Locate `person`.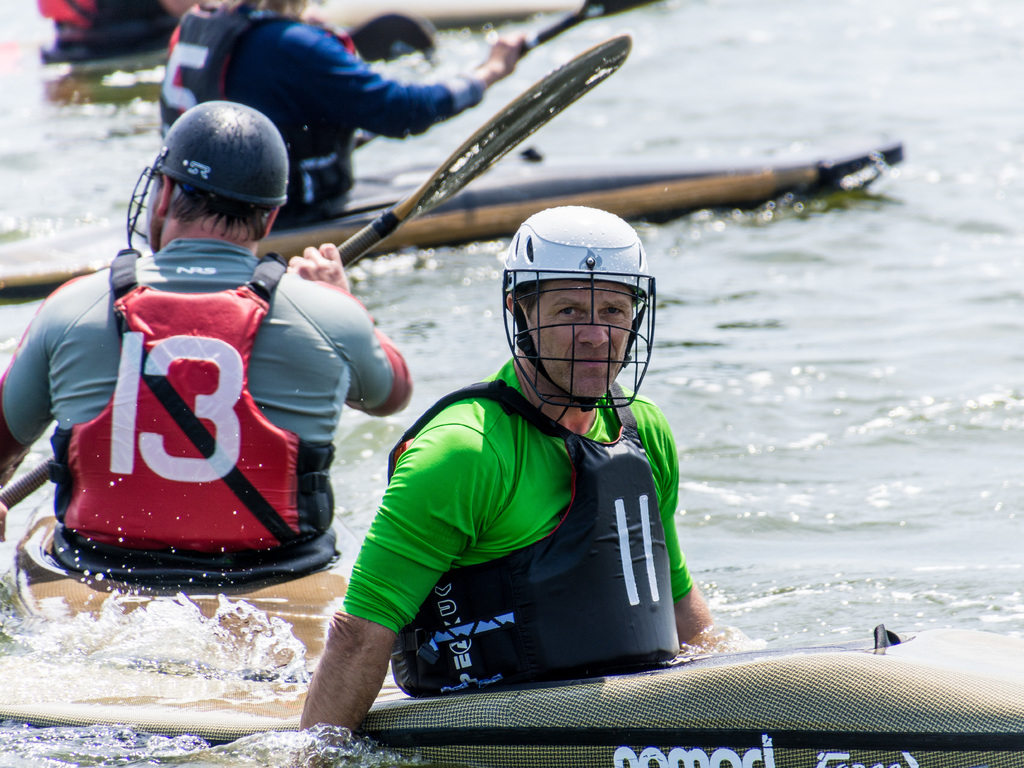
Bounding box: x1=296 y1=213 x2=707 y2=736.
